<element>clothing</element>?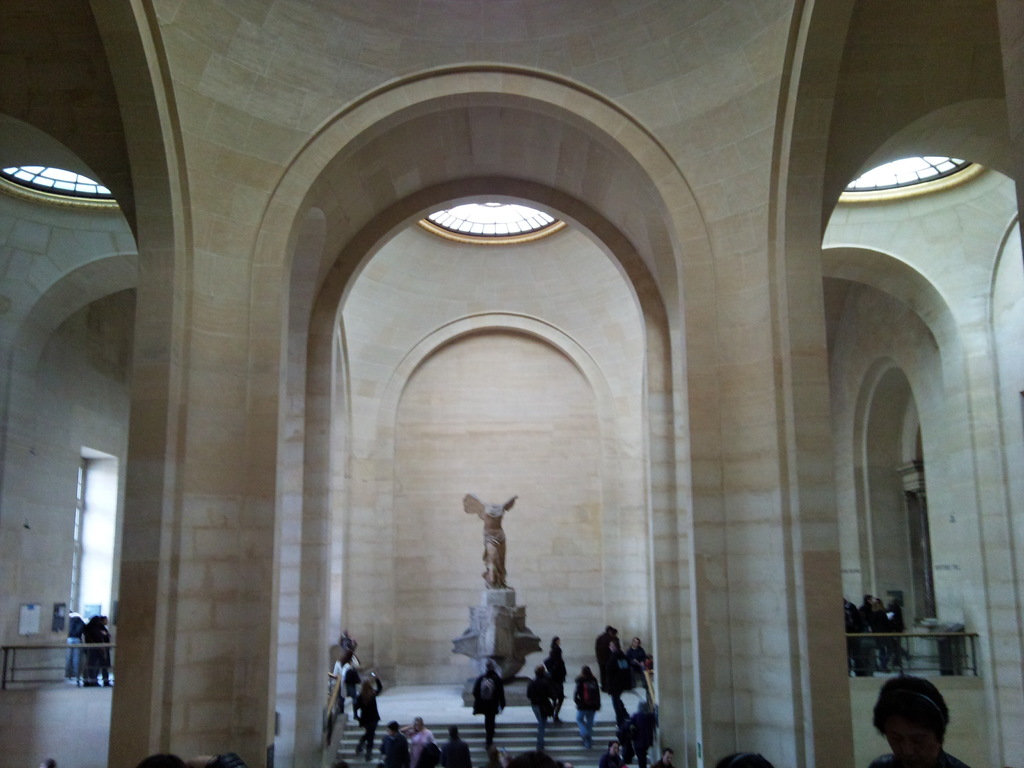
[x1=81, y1=622, x2=109, y2=689]
